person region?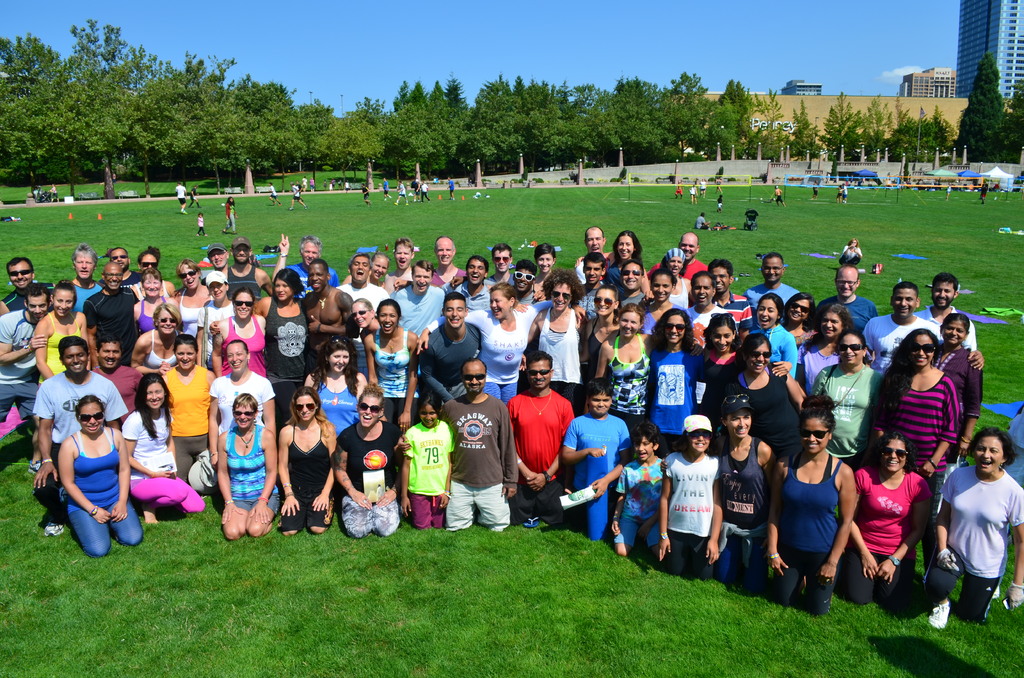
crop(705, 256, 755, 346)
